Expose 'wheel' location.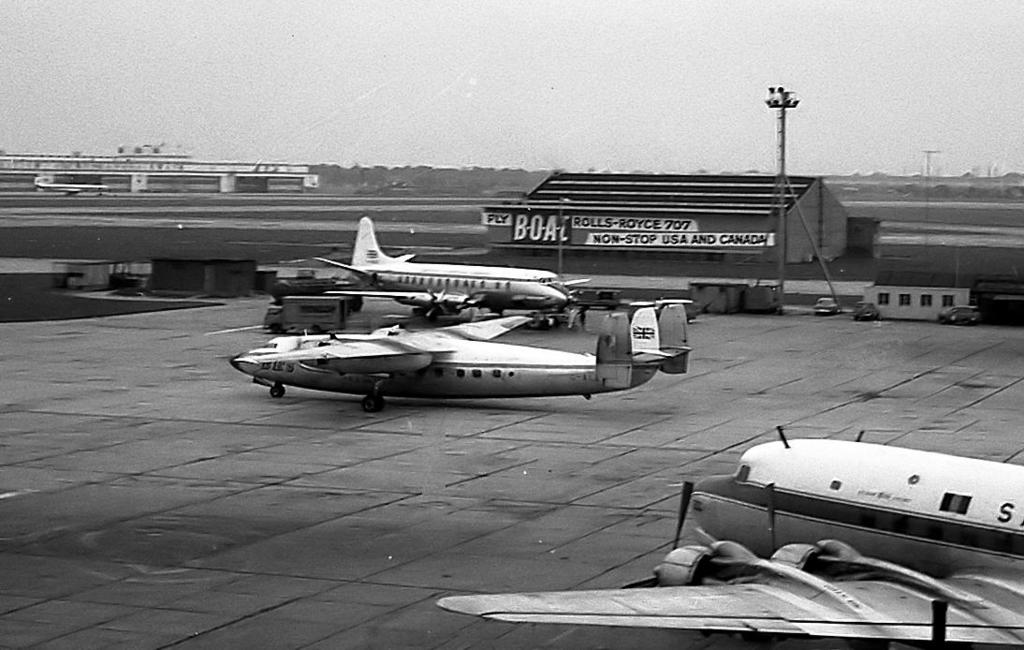
Exposed at l=269, t=384, r=287, b=395.
